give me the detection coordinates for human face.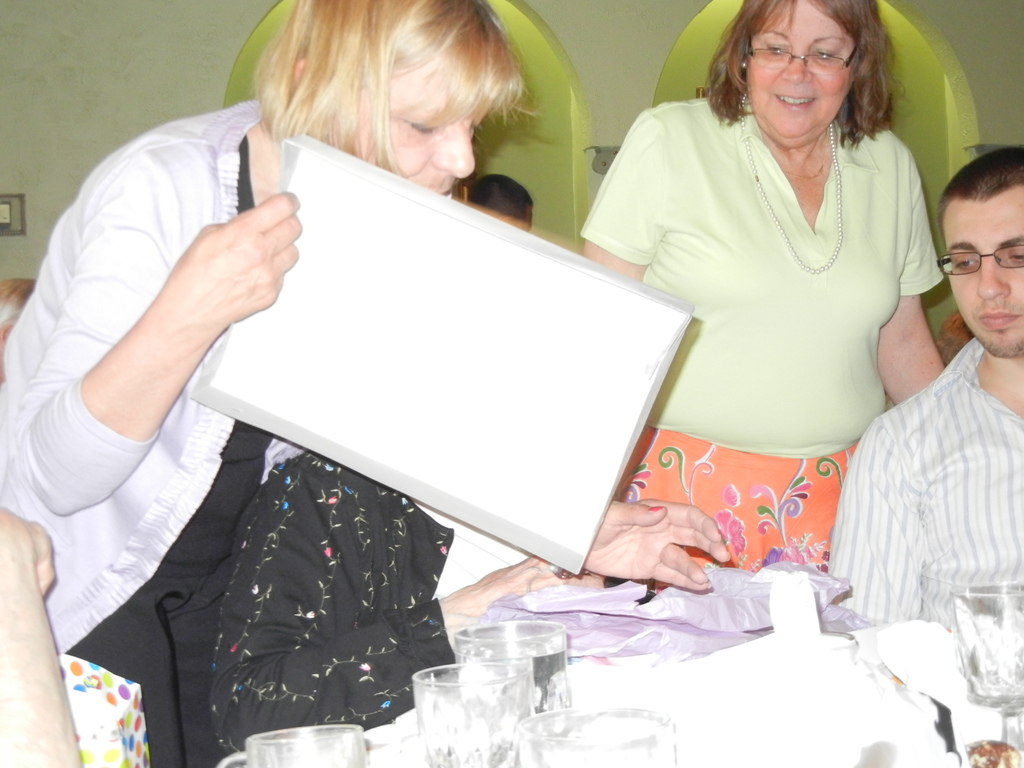
select_region(939, 186, 1023, 358).
